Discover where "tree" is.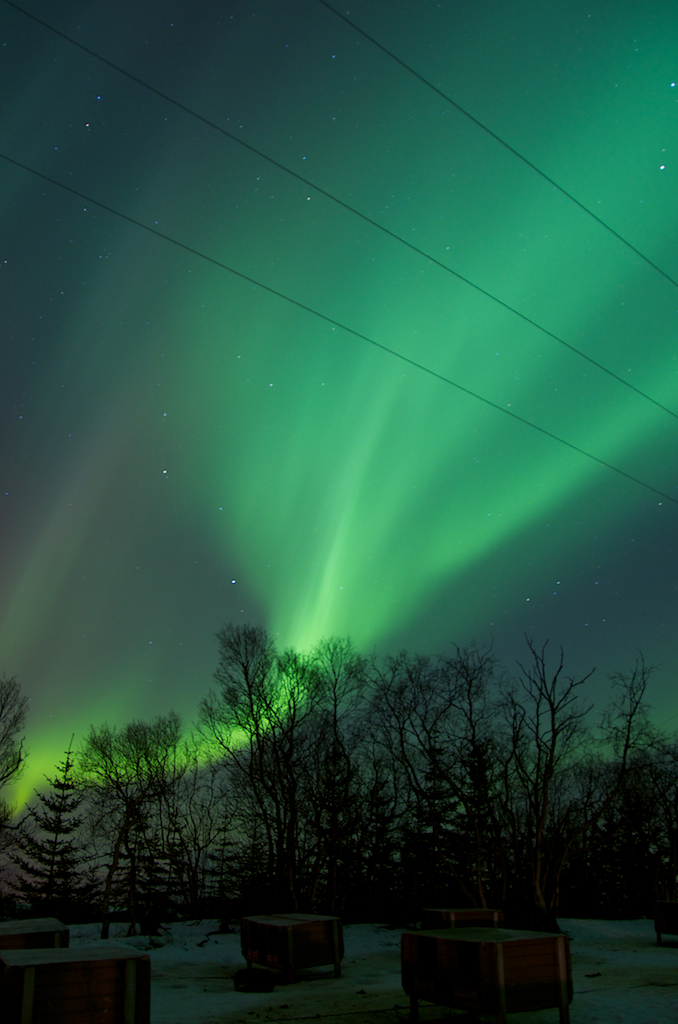
Discovered at 520, 612, 609, 846.
